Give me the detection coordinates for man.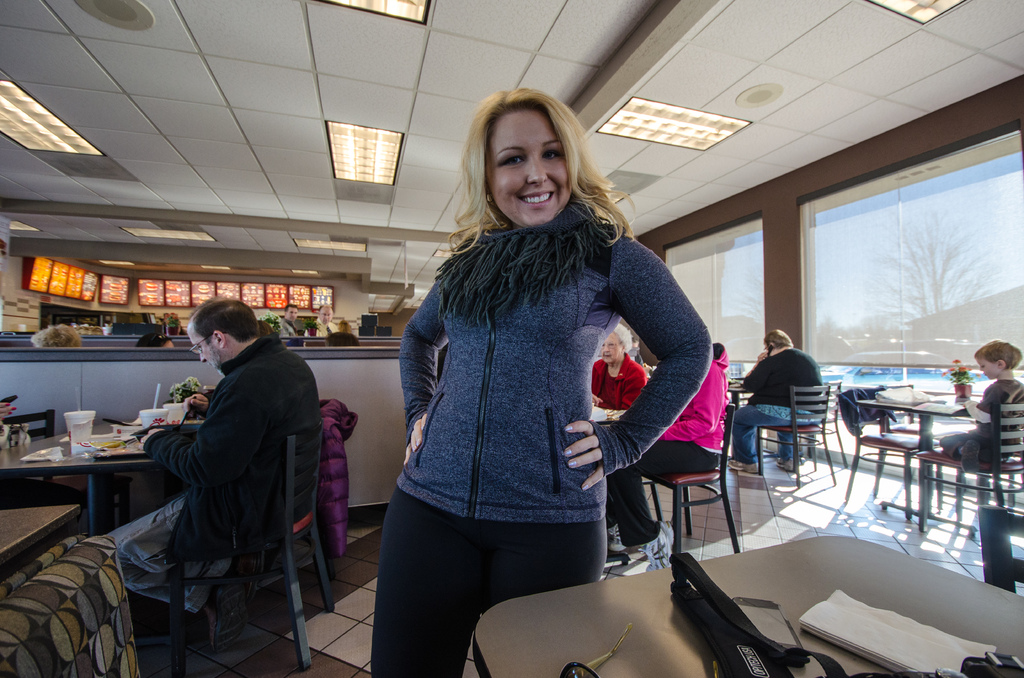
region(724, 331, 827, 476).
